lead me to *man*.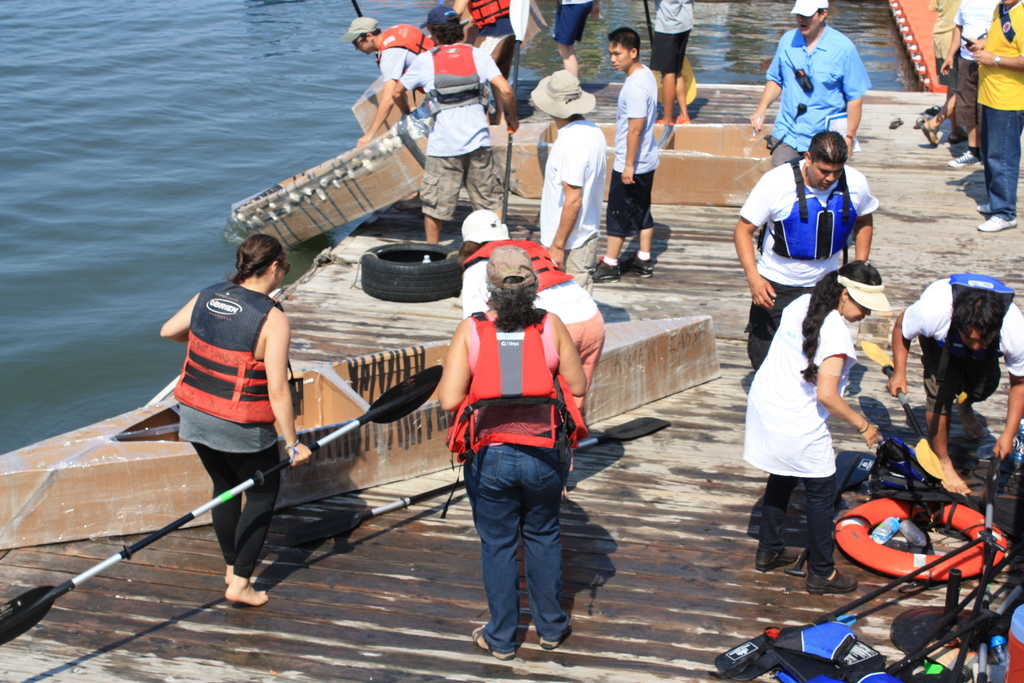
Lead to 765/14/884/169.
